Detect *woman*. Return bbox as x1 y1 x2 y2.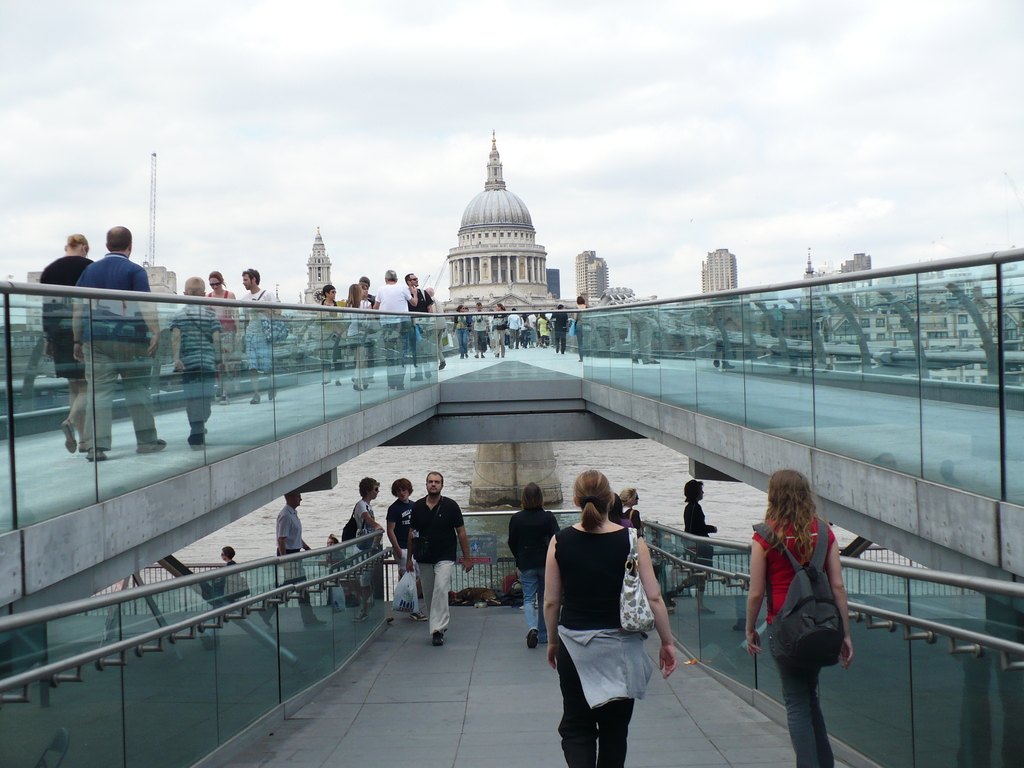
742 465 854 767.
